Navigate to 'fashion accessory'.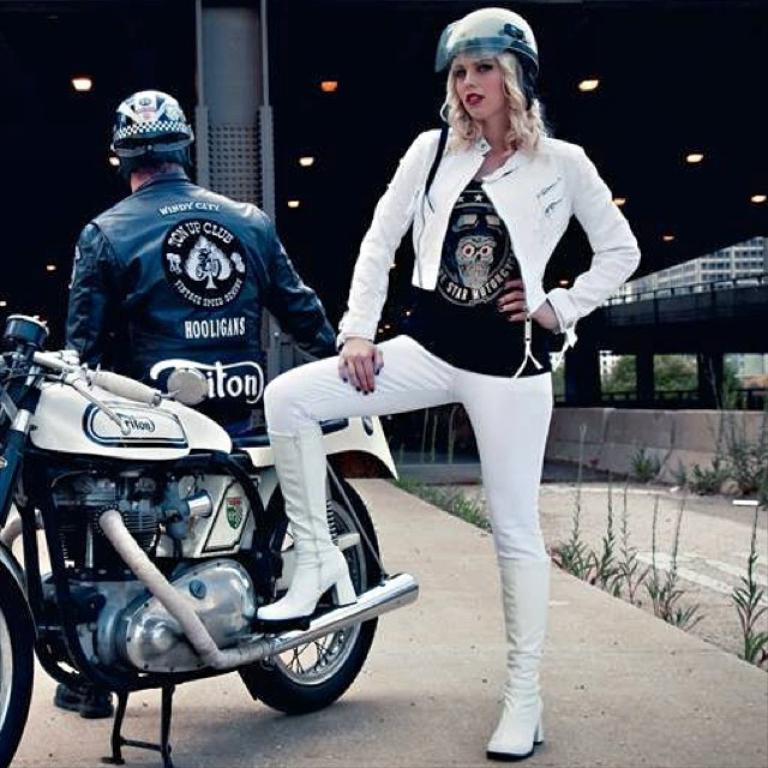
Navigation target: bbox=[500, 308, 503, 311].
